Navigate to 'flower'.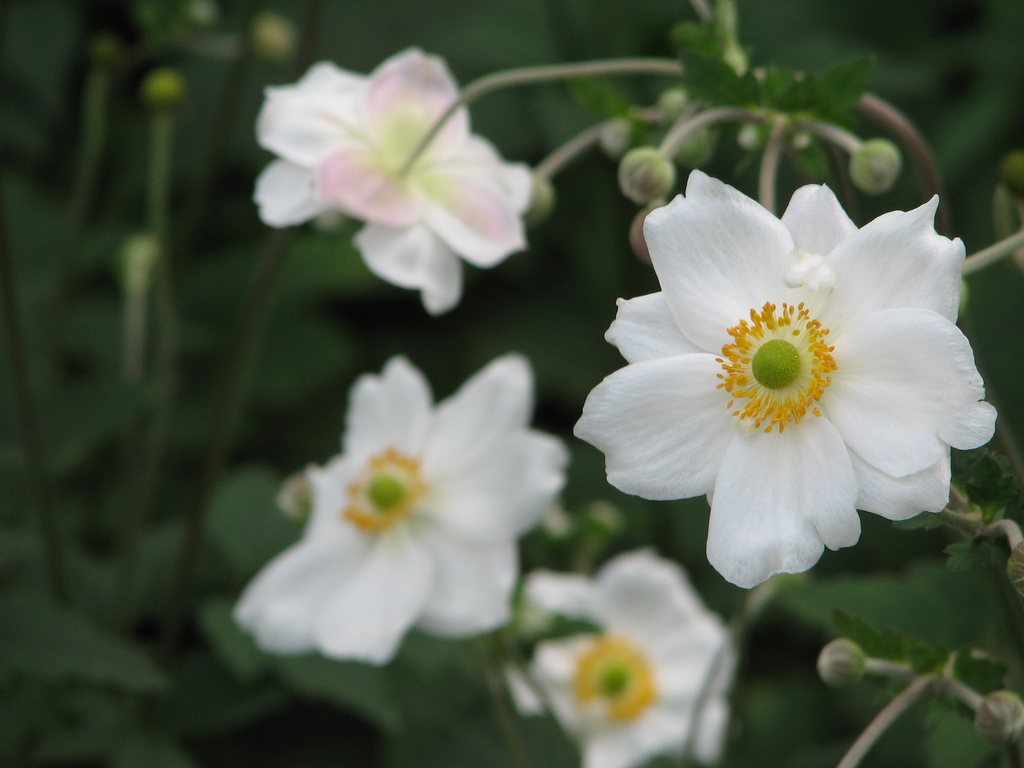
Navigation target: 572:167:993:602.
